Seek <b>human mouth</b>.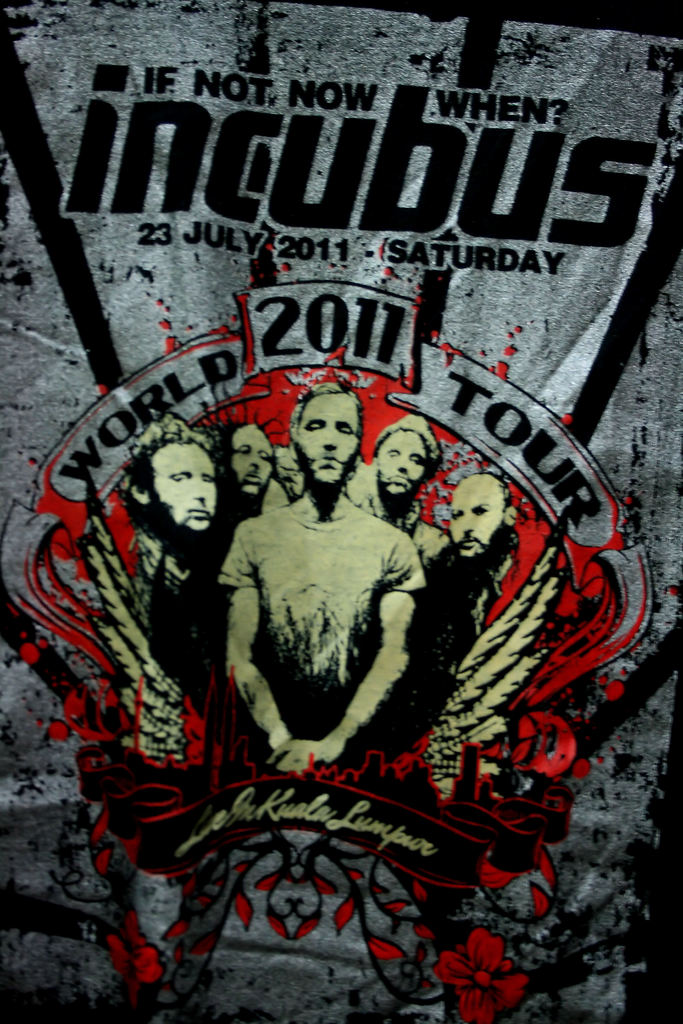
box(245, 474, 262, 485).
